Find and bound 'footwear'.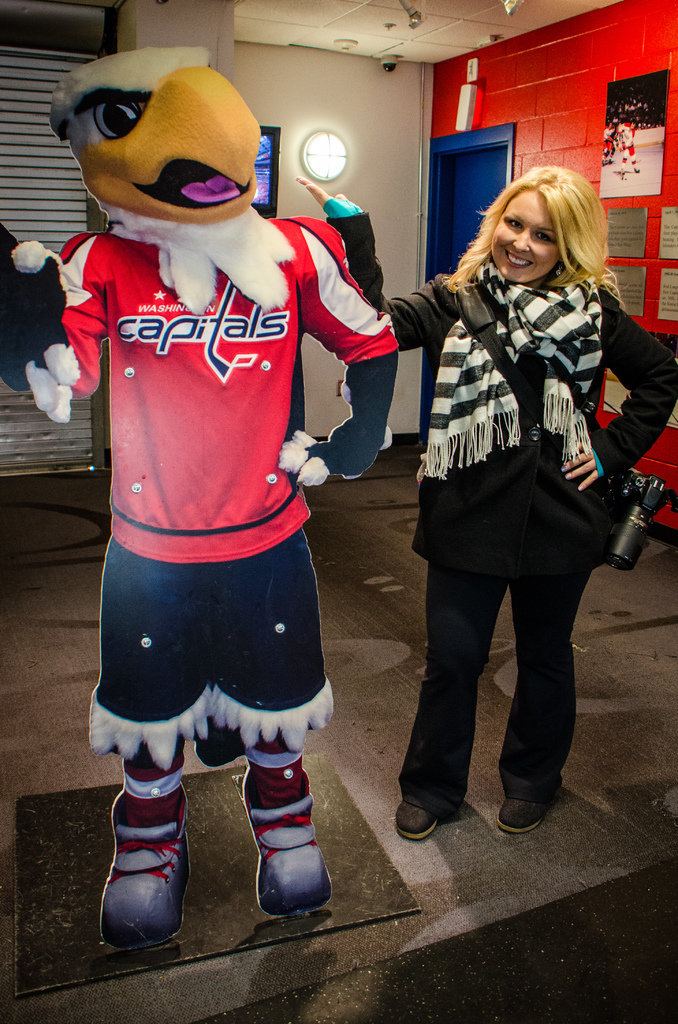
Bound: 248, 776, 332, 920.
